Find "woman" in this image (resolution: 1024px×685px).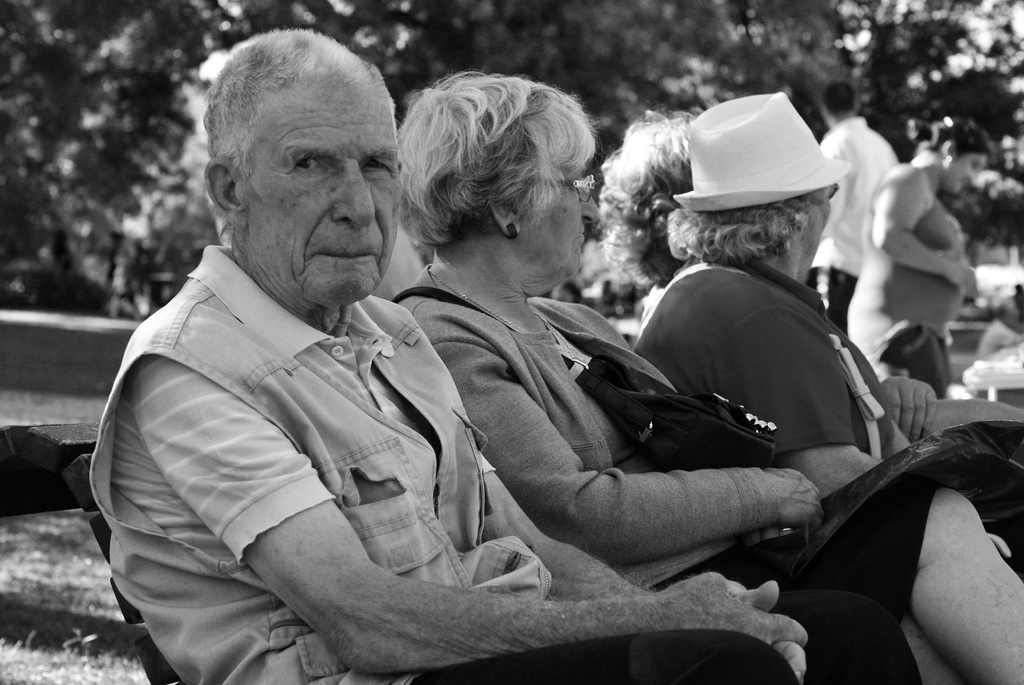
829, 90, 992, 442.
